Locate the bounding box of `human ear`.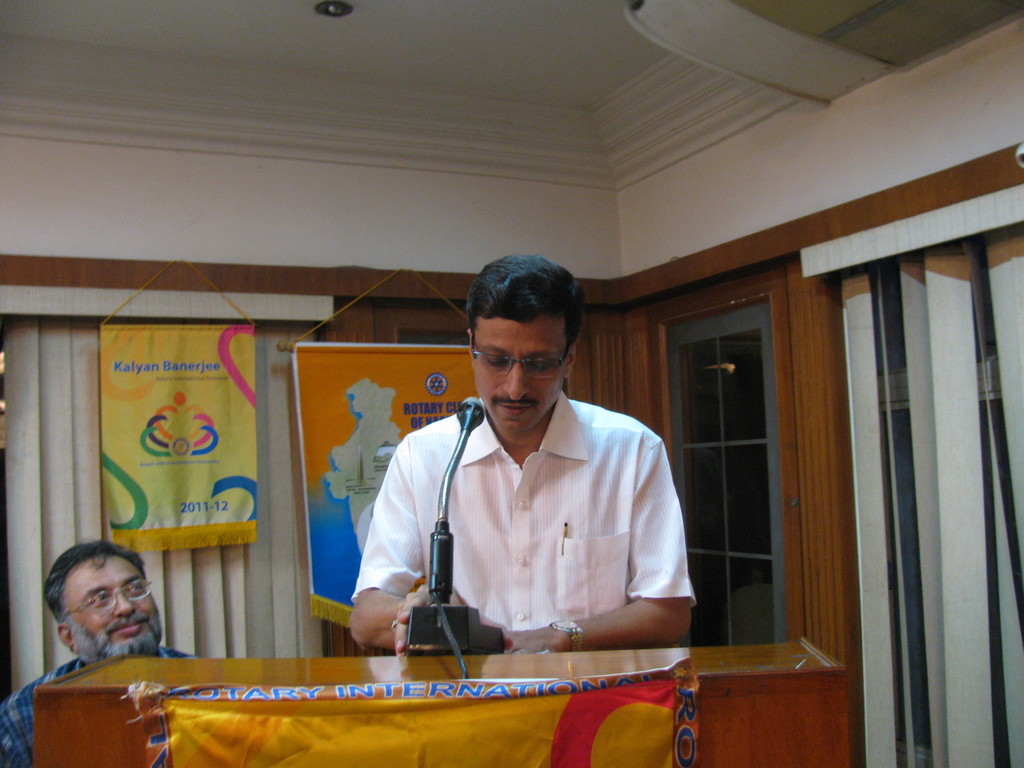
Bounding box: 565,342,577,378.
